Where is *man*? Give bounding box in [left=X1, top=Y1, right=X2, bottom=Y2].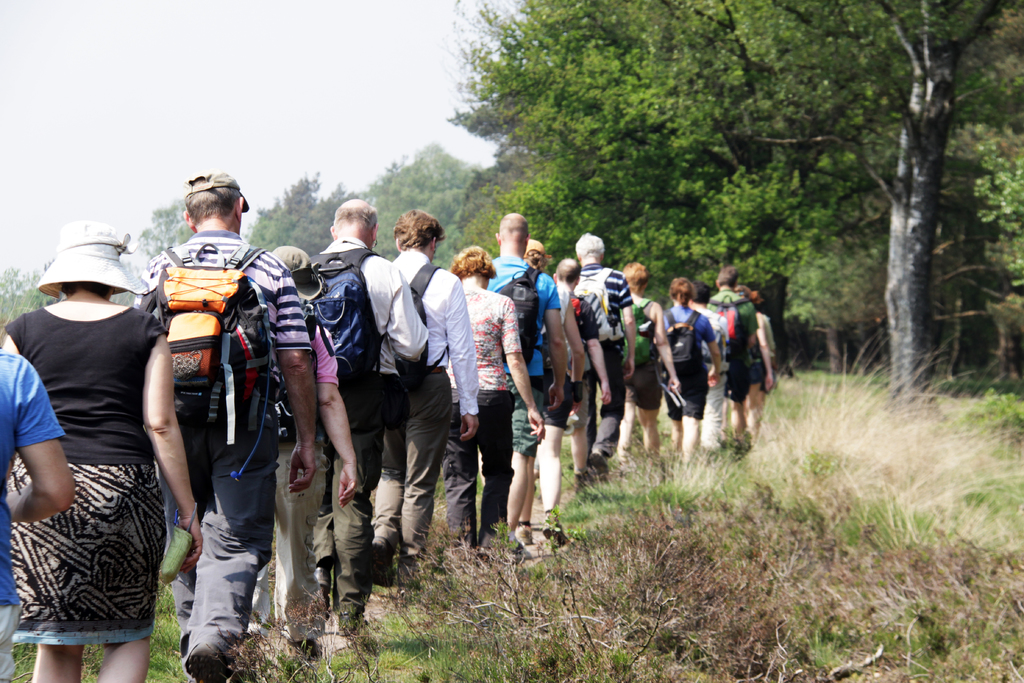
[left=571, top=233, right=639, bottom=488].
